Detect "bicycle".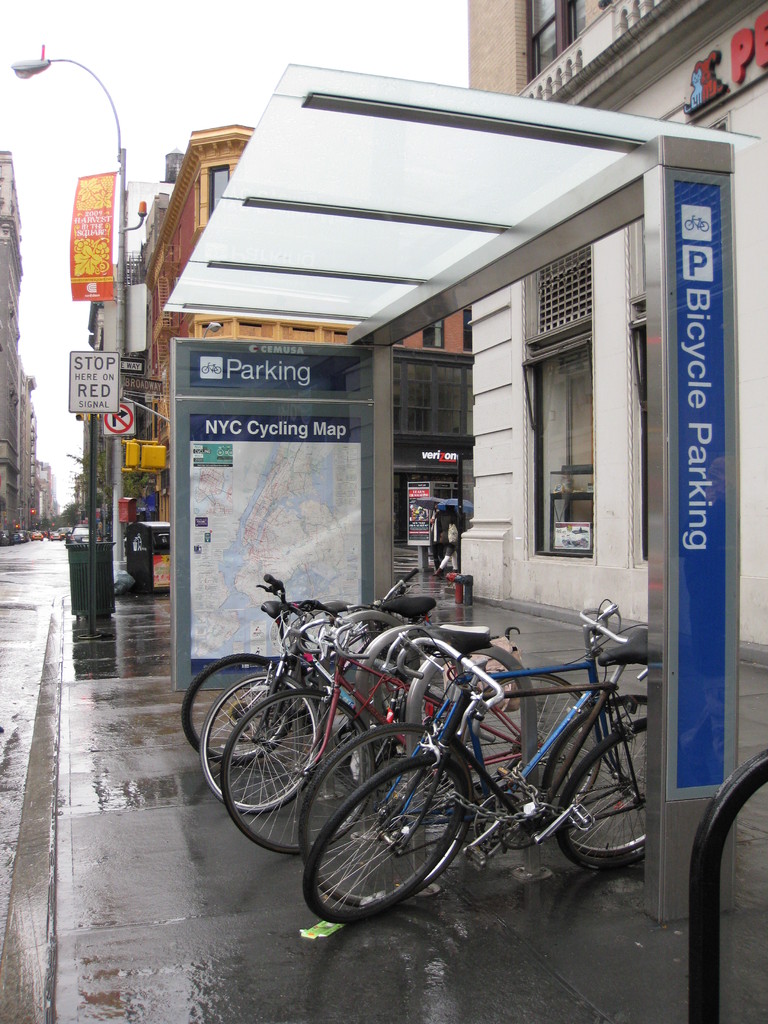
Detected at 223/616/474/864.
